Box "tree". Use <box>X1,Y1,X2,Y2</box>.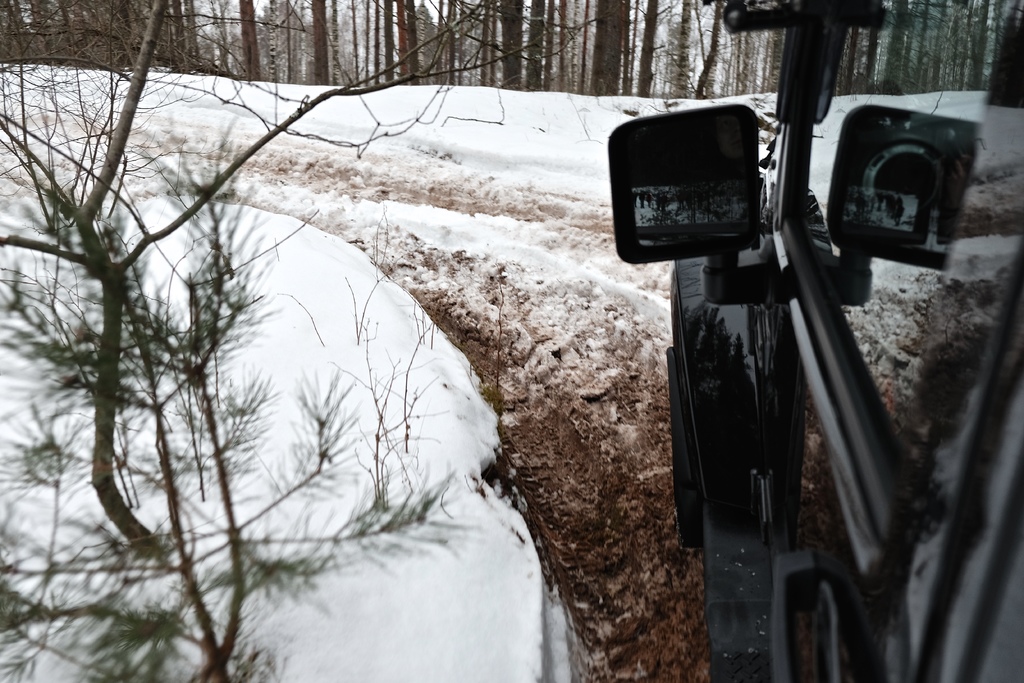
<box>388,0,445,89</box>.
